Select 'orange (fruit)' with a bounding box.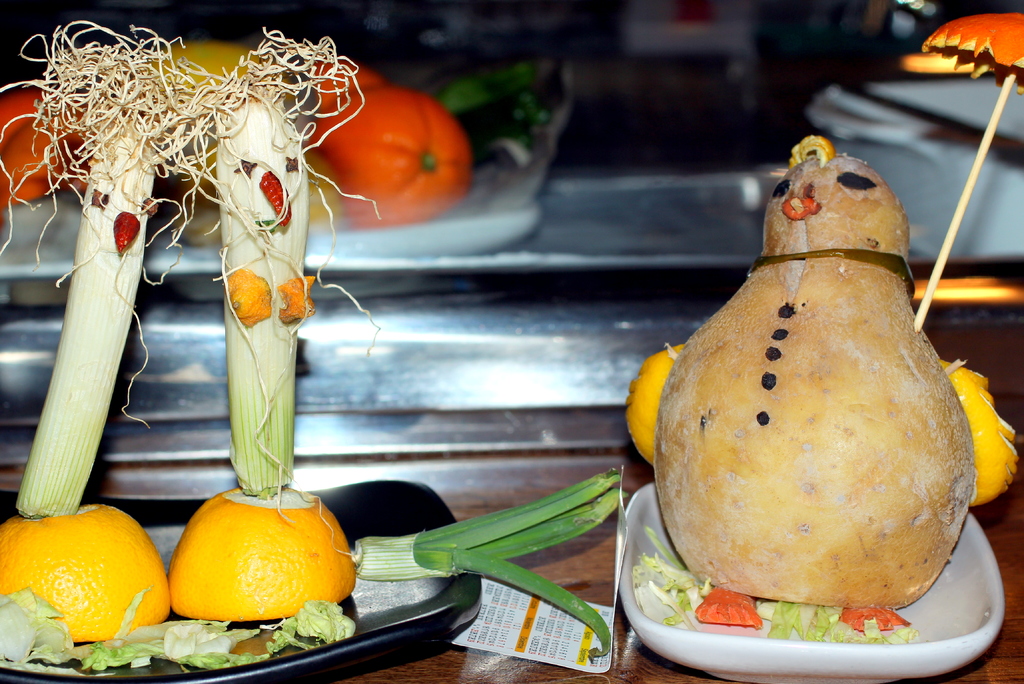
(x1=0, y1=85, x2=71, y2=211).
